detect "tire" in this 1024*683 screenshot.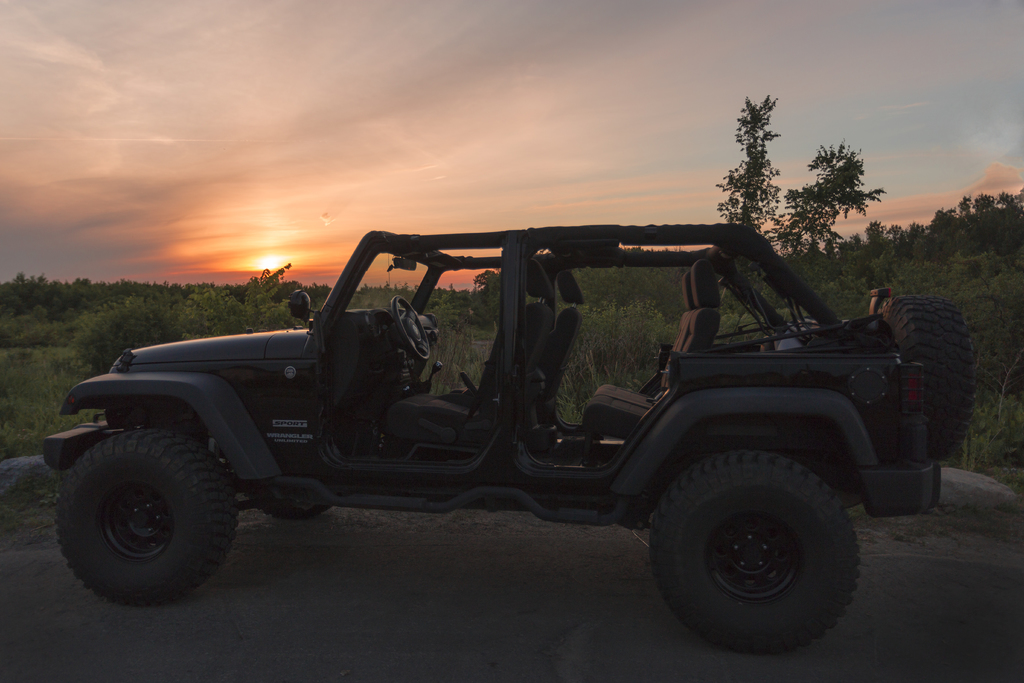
Detection: detection(253, 489, 326, 518).
